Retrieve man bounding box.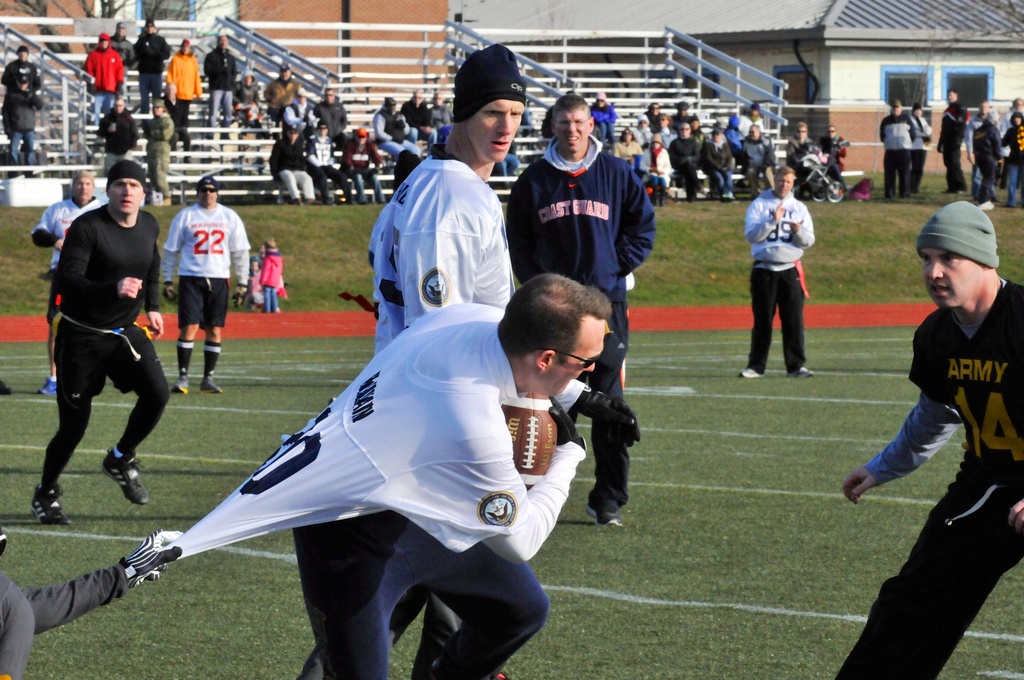
Bounding box: left=35, top=164, right=95, bottom=387.
